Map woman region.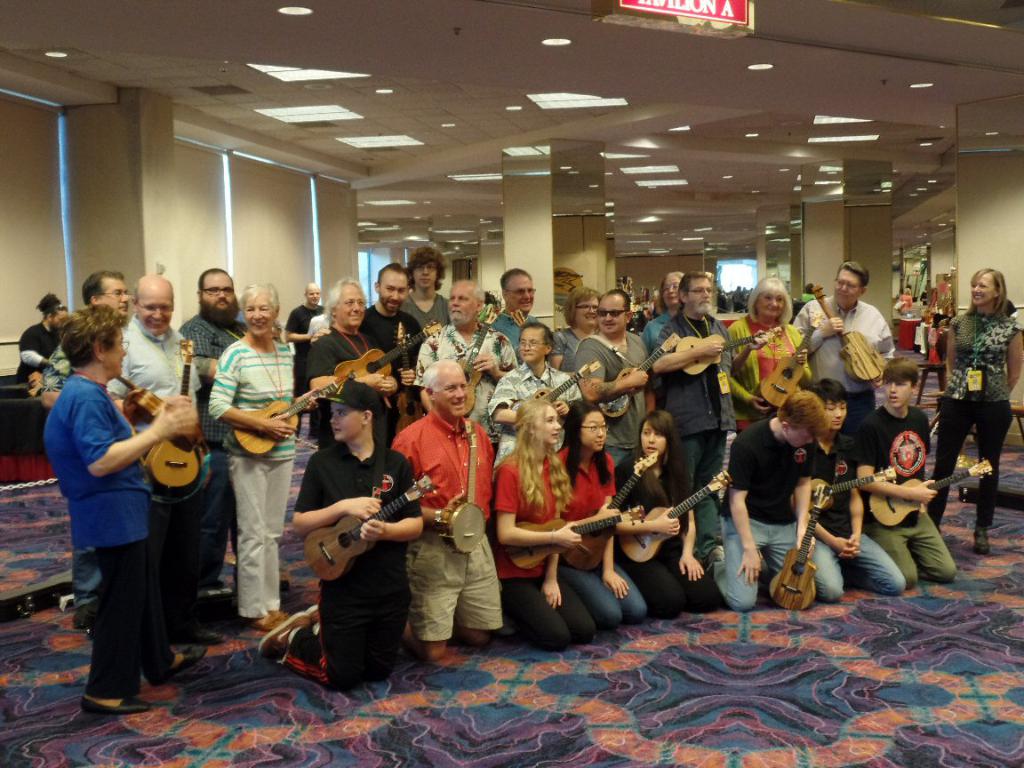
Mapped to {"left": 251, "top": 382, "right": 426, "bottom": 692}.
